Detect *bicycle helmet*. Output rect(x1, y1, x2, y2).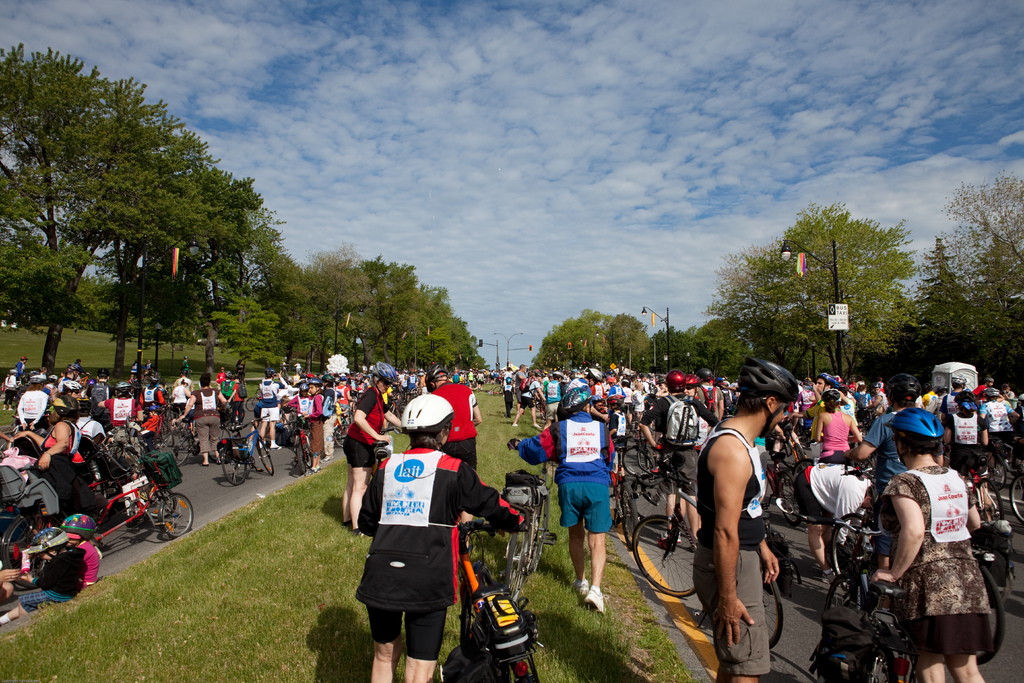
rect(63, 381, 81, 388).
